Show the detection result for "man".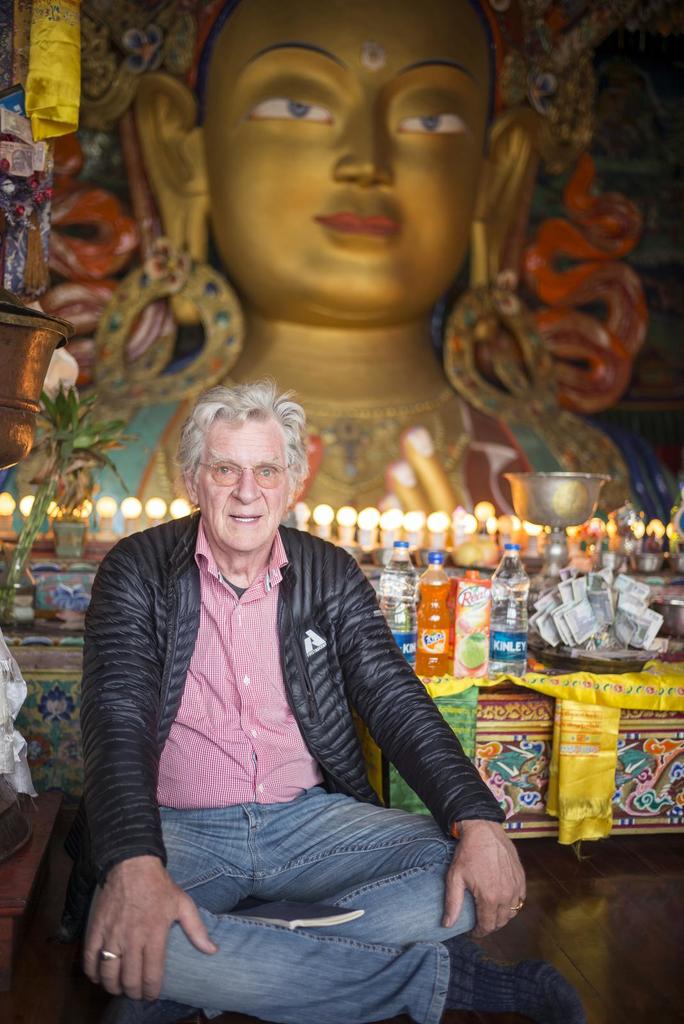
box(63, 390, 514, 989).
